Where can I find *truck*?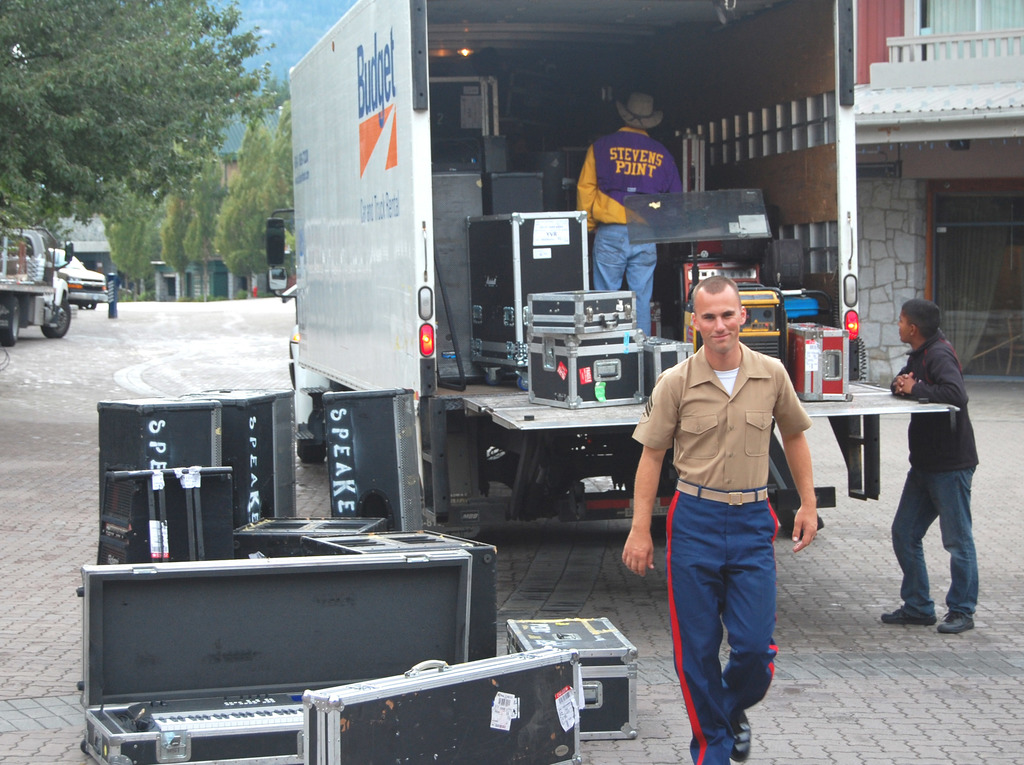
You can find it at box(260, 19, 687, 523).
